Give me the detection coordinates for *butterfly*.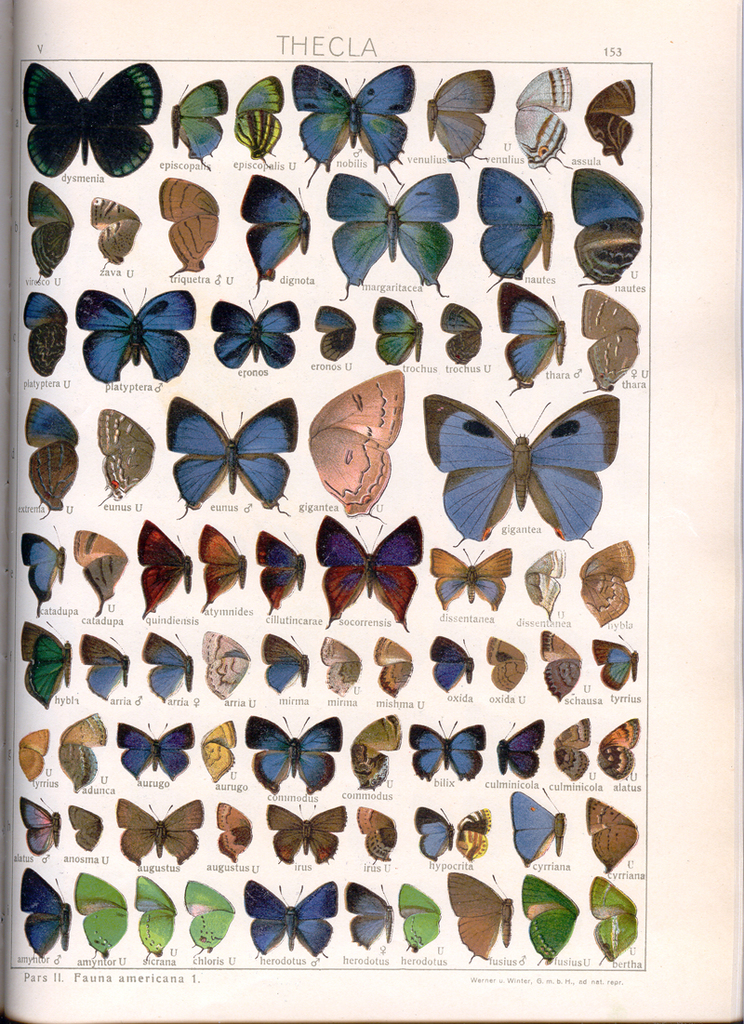
select_region(262, 528, 309, 620).
